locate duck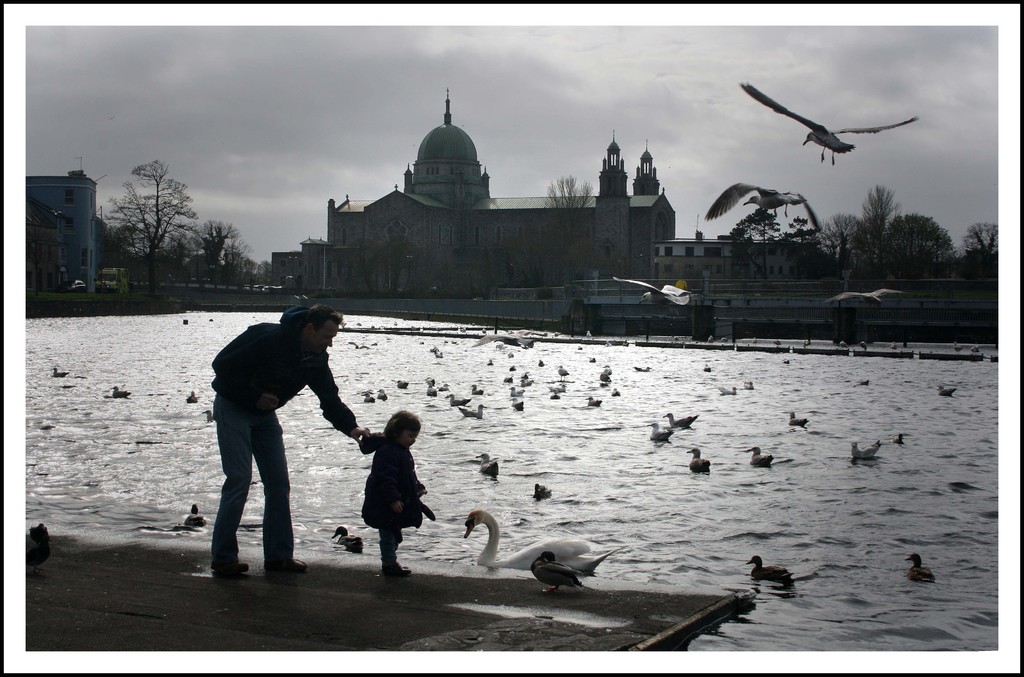
[428, 341, 449, 365]
